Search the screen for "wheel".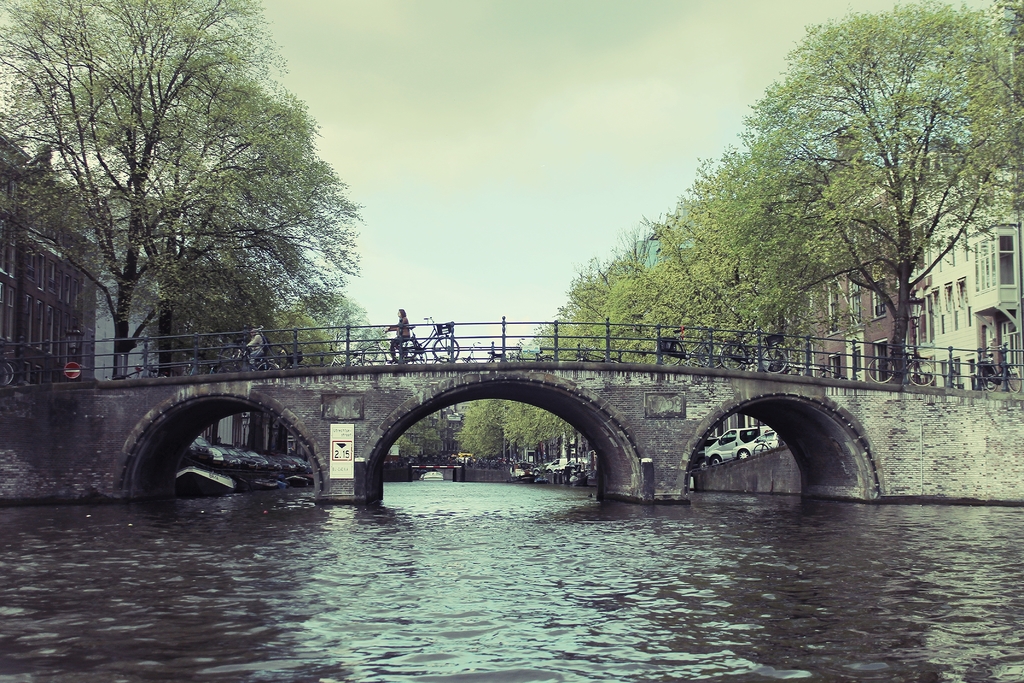
Found at Rect(867, 355, 904, 385).
